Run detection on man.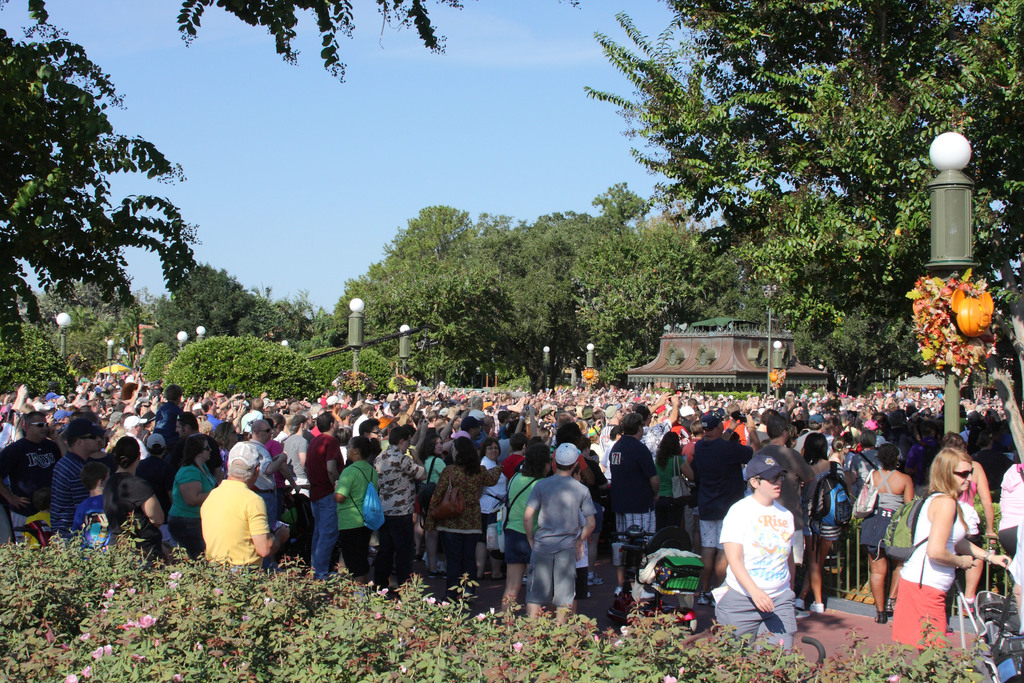
Result: box(51, 418, 104, 540).
